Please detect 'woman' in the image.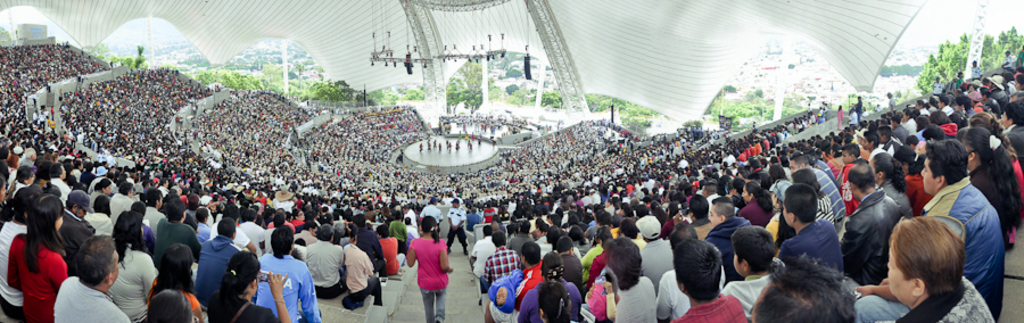
(146, 242, 204, 322).
